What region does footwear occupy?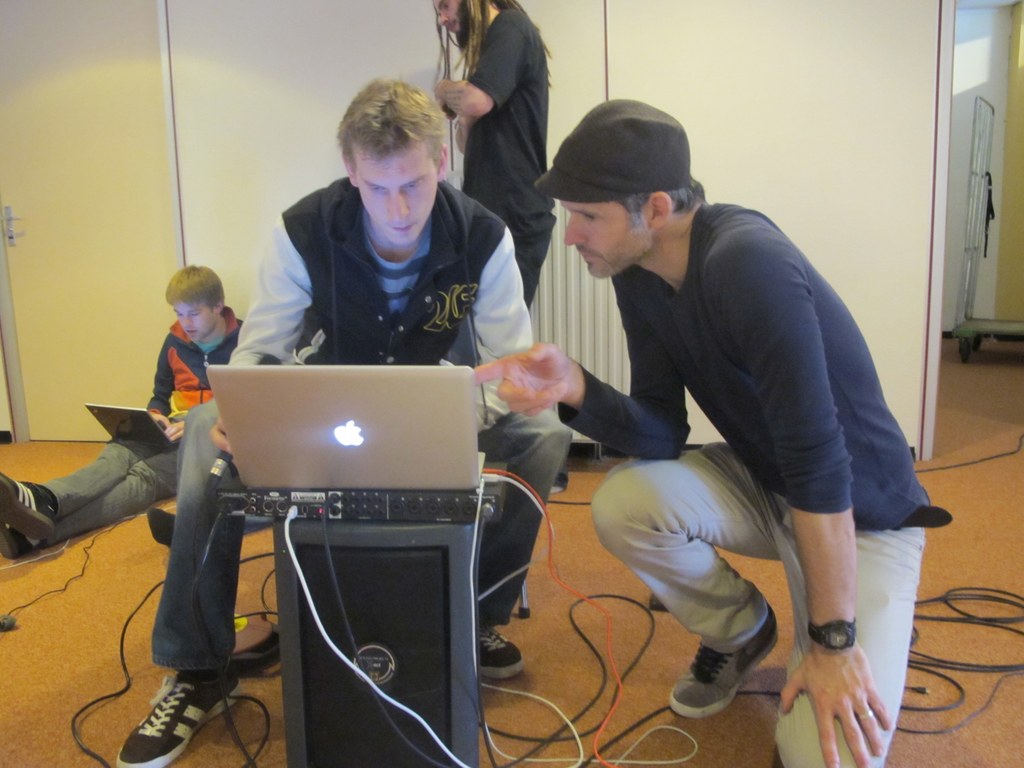
3,524,42,561.
